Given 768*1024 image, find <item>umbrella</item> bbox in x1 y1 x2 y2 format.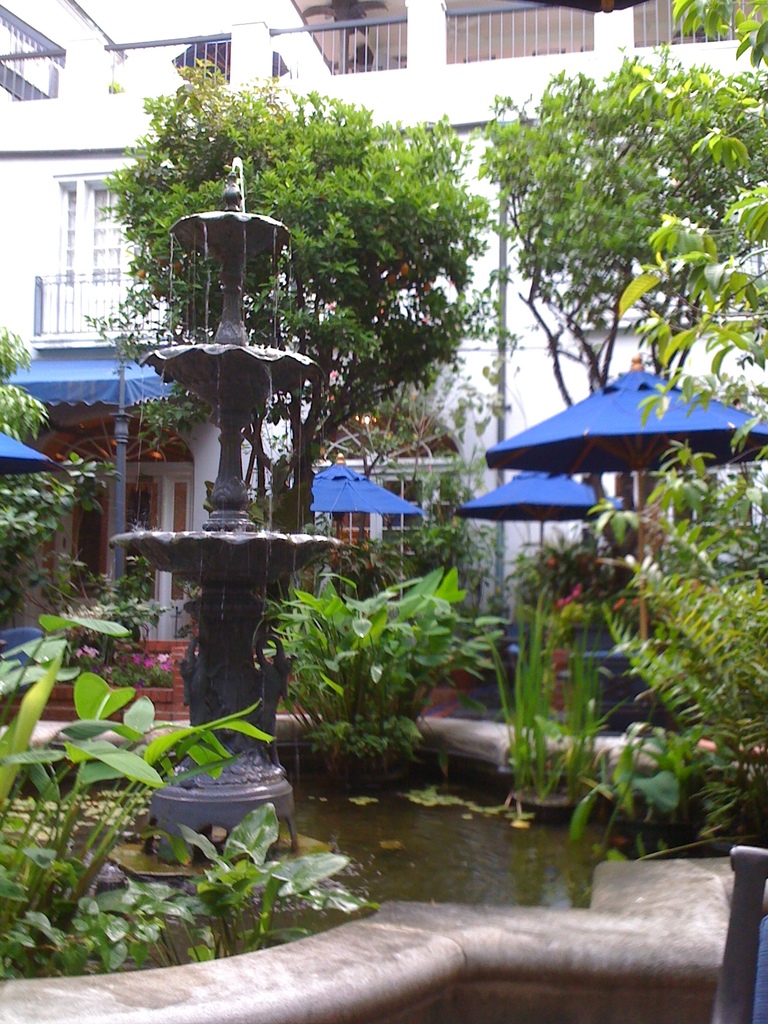
487 353 767 646.
